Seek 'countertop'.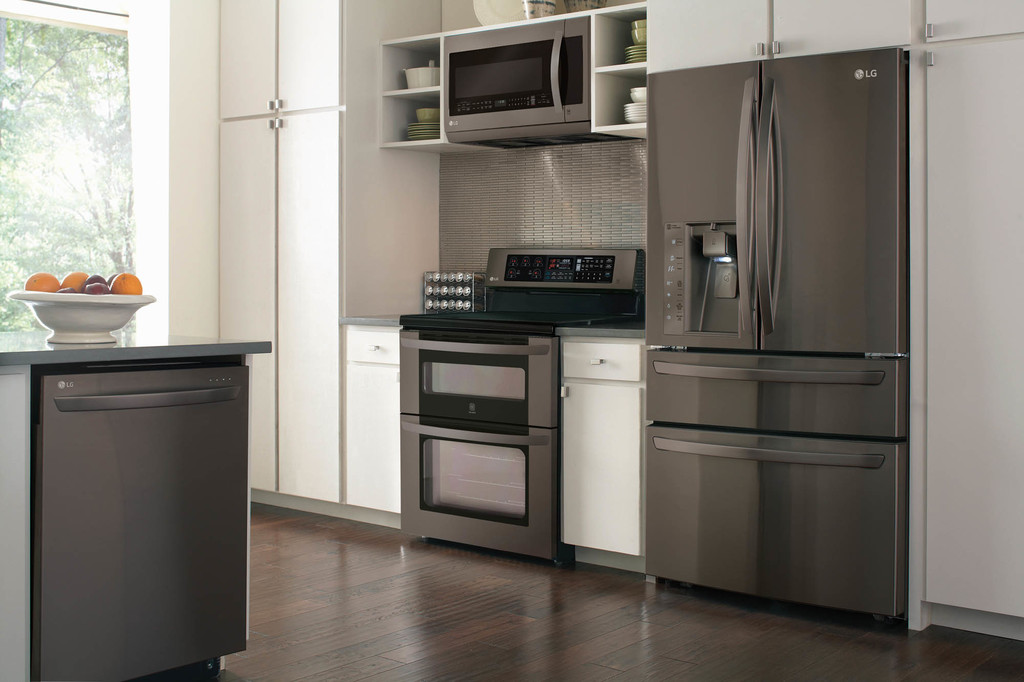
<region>343, 294, 652, 574</region>.
